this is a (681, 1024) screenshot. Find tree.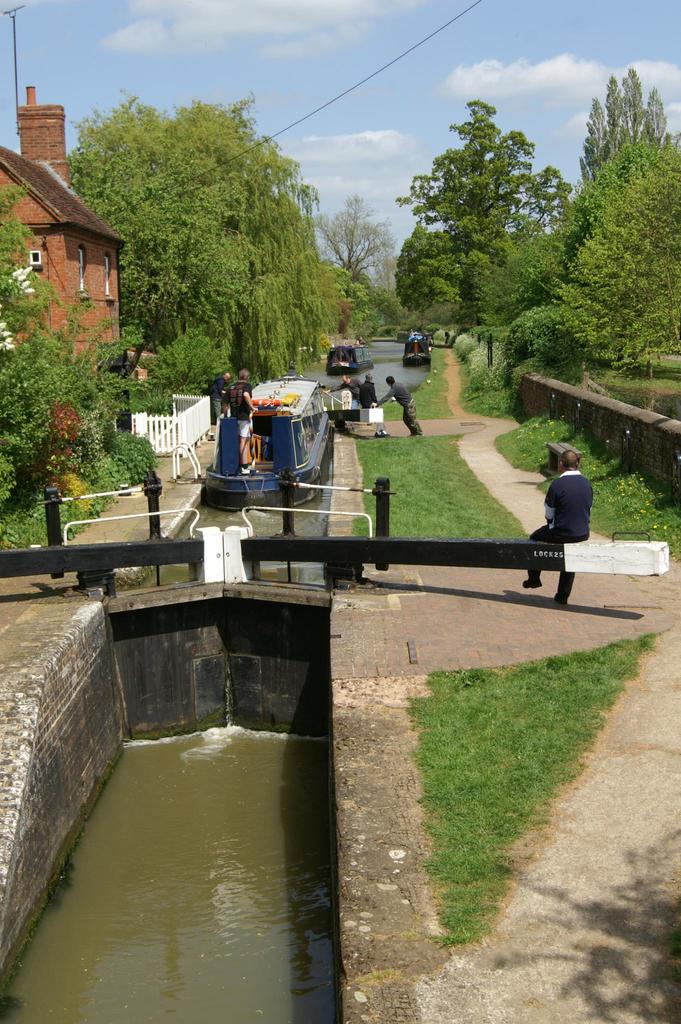
Bounding box: rect(389, 215, 487, 334).
